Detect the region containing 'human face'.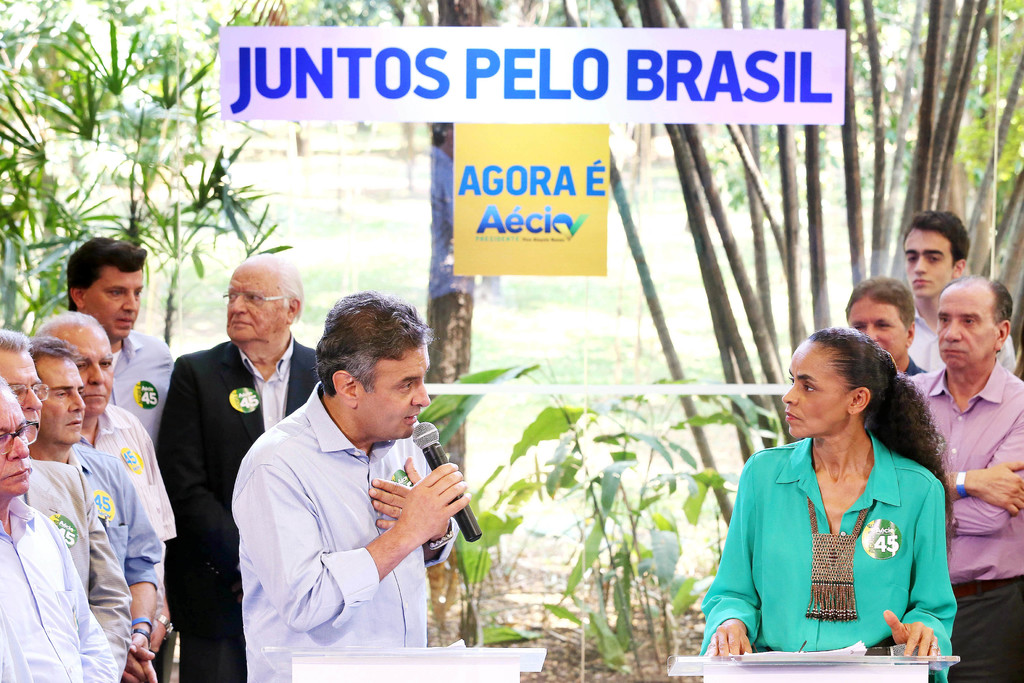
[780,344,847,437].
